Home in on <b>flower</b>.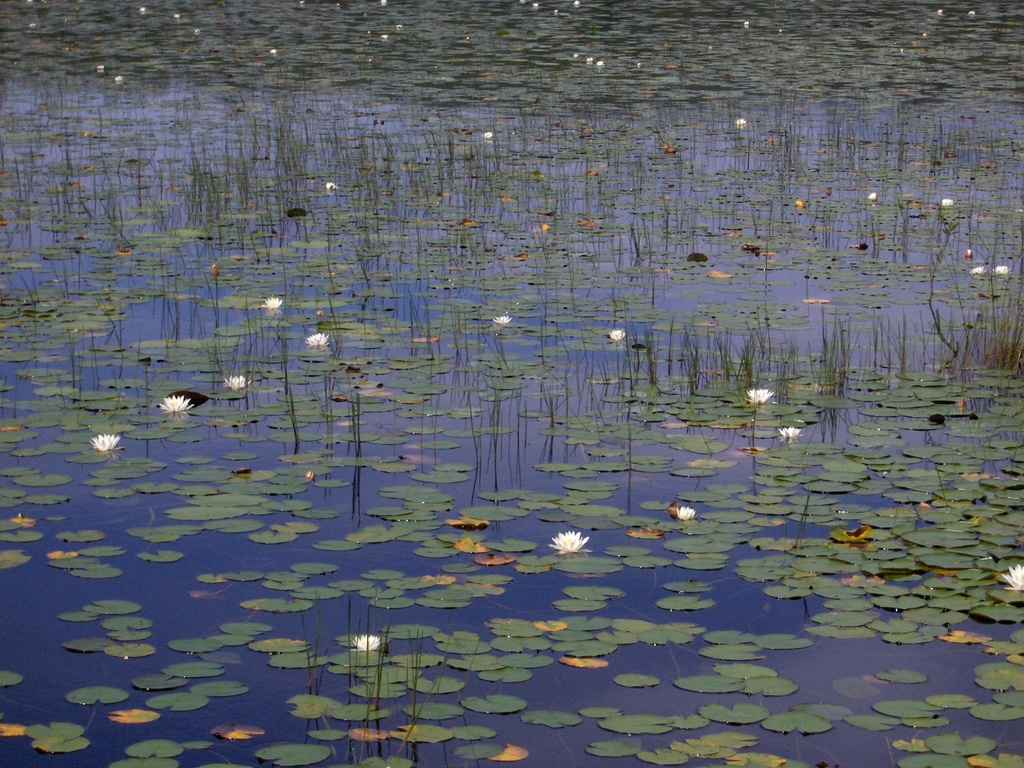
Homed in at crop(1000, 563, 1023, 597).
